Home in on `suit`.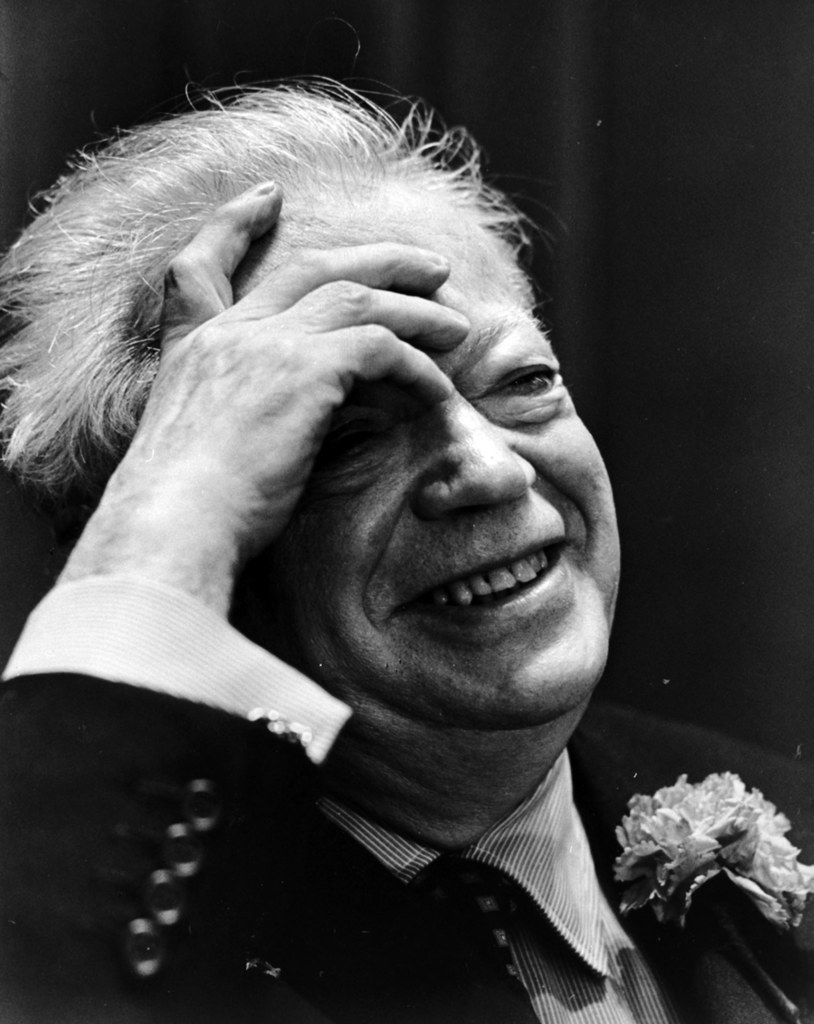
Homed in at (left=43, top=645, right=765, bottom=1009).
